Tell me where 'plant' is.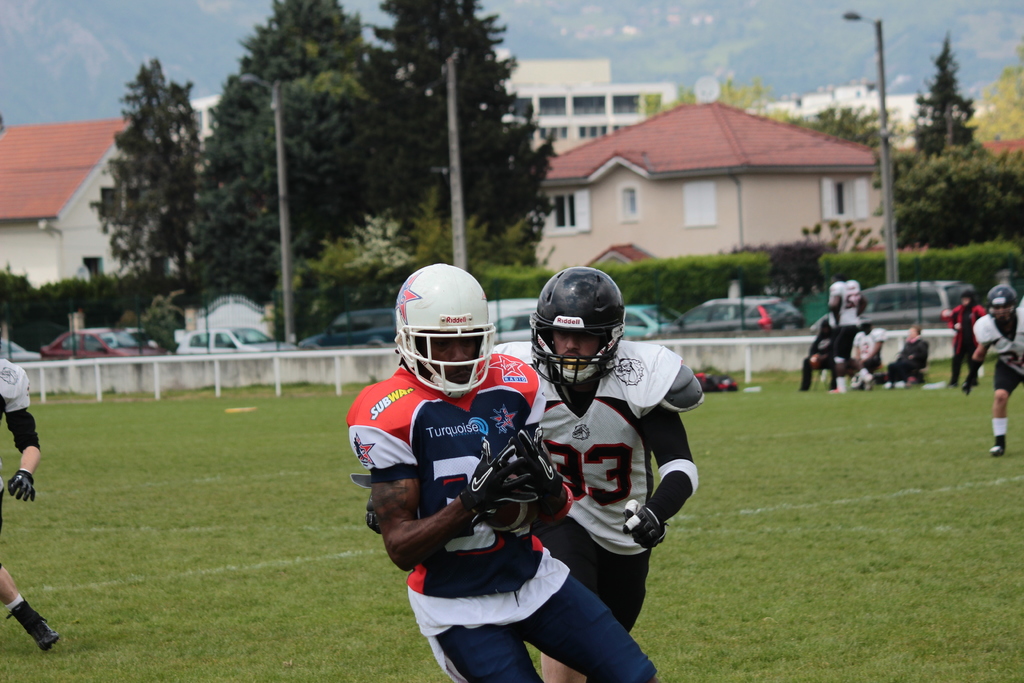
'plant' is at locate(816, 235, 1023, 304).
